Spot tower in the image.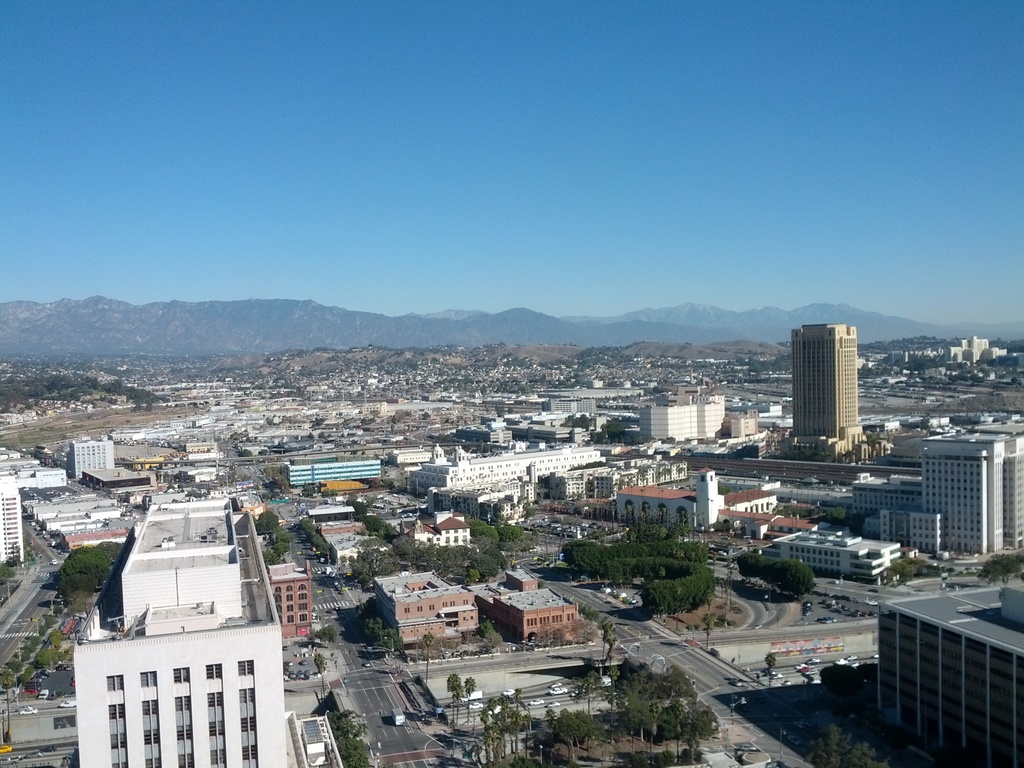
tower found at select_region(783, 307, 875, 460).
